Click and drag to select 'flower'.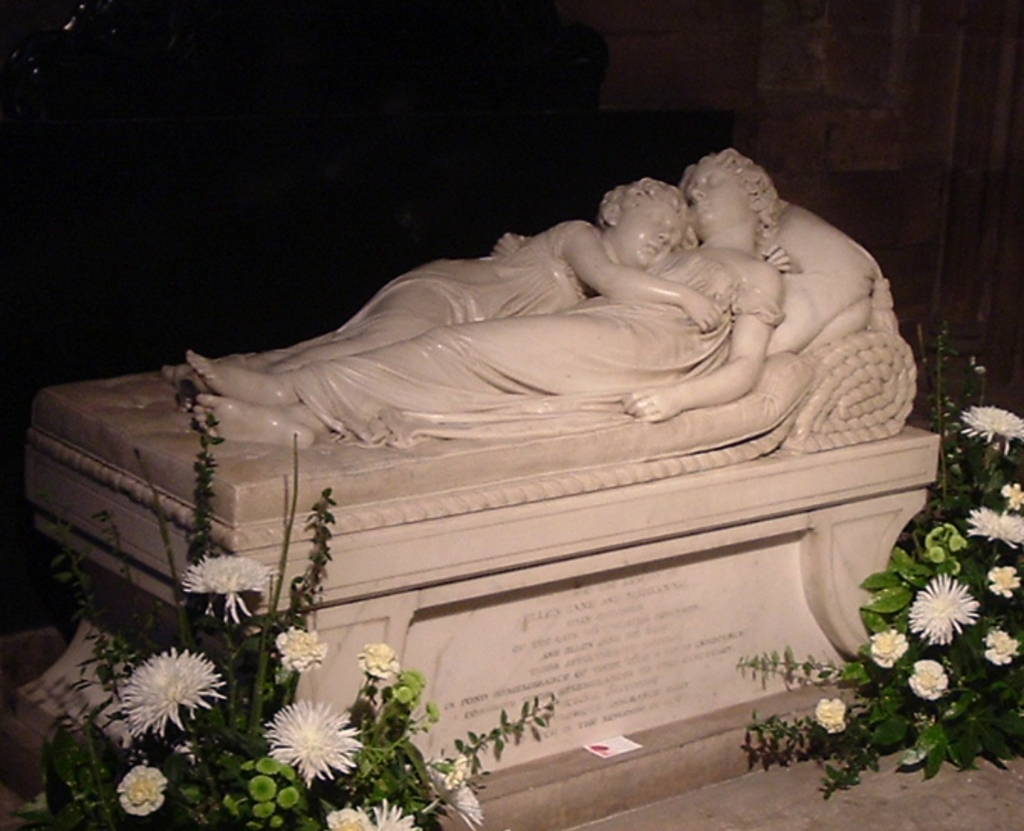
Selection: [1003, 478, 1021, 510].
